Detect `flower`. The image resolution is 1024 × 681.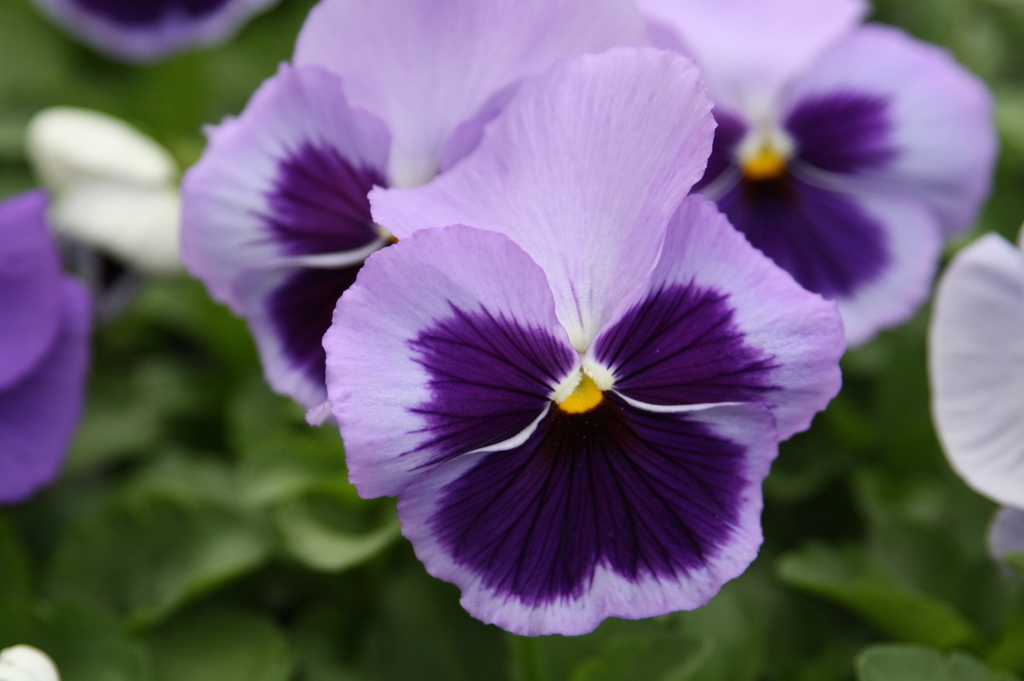
Rect(0, 186, 94, 509).
